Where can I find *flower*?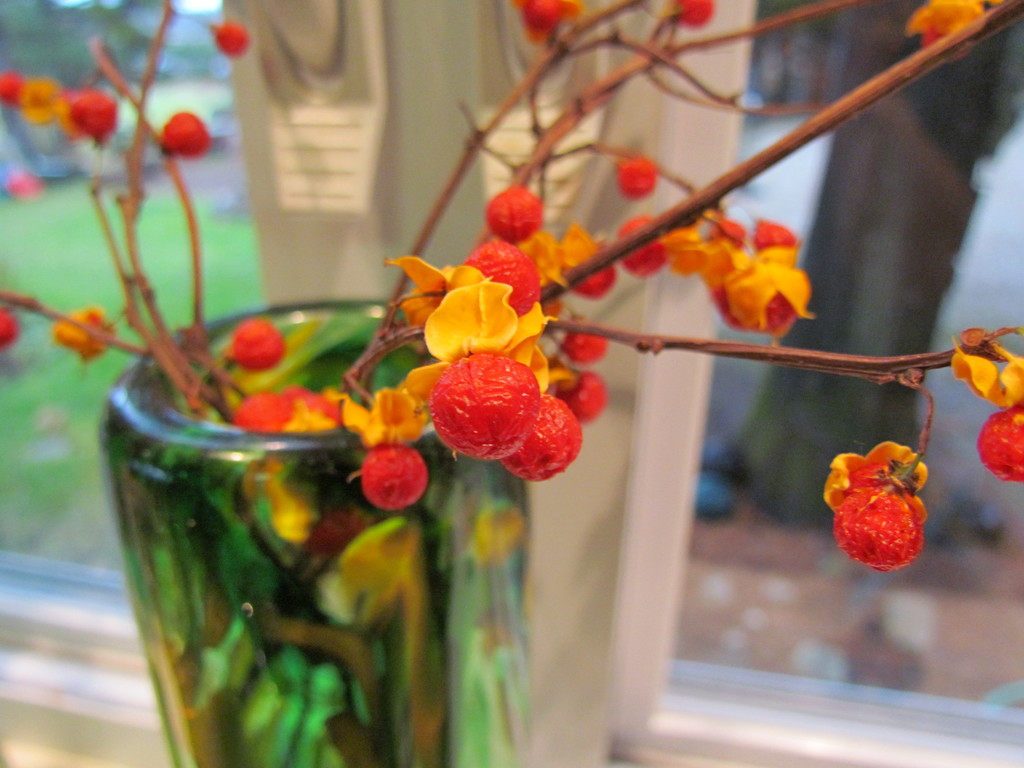
You can find it at l=616, t=152, r=657, b=204.
